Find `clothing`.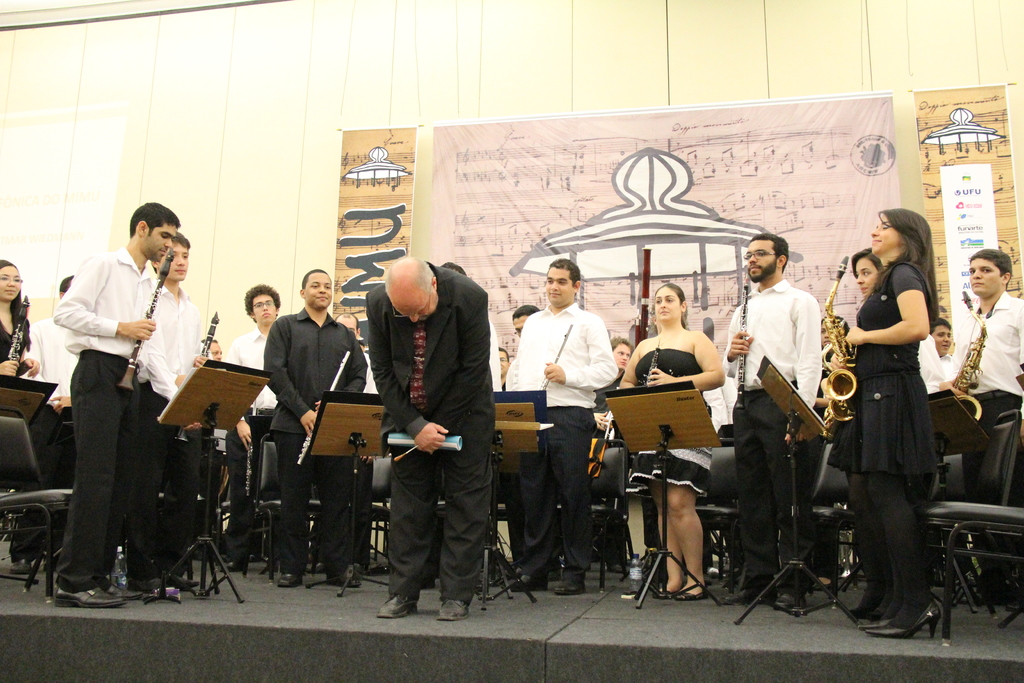
left=35, top=196, right=194, bottom=612.
